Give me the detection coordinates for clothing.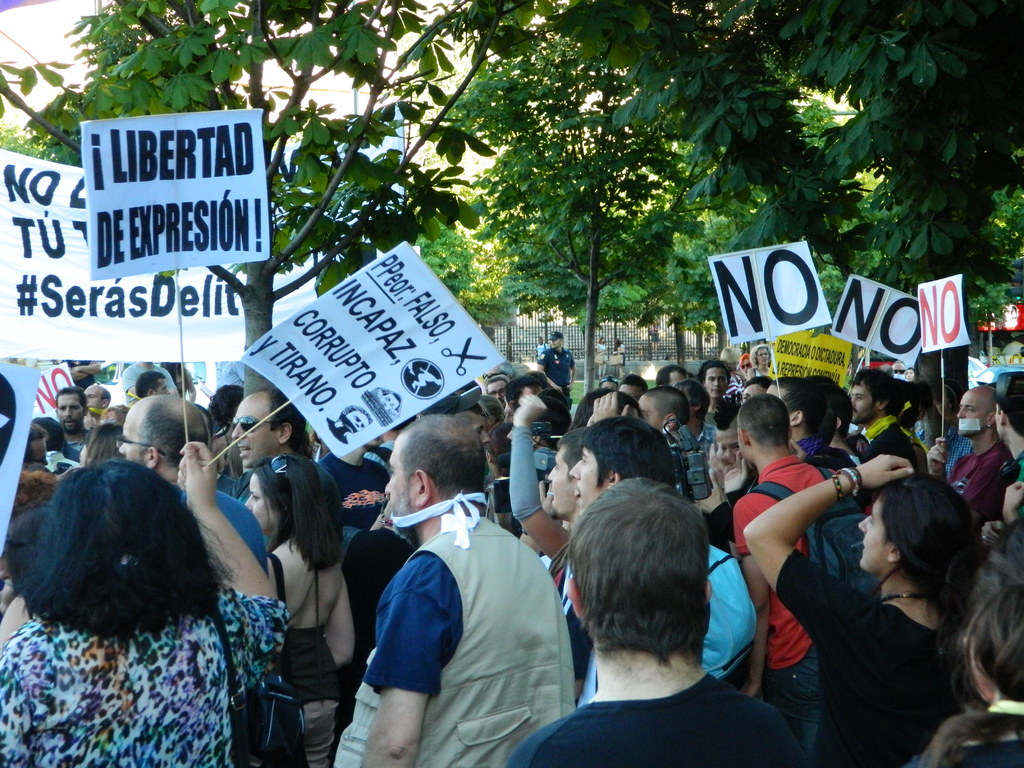
pyautogui.locateOnScreen(766, 552, 982, 767).
